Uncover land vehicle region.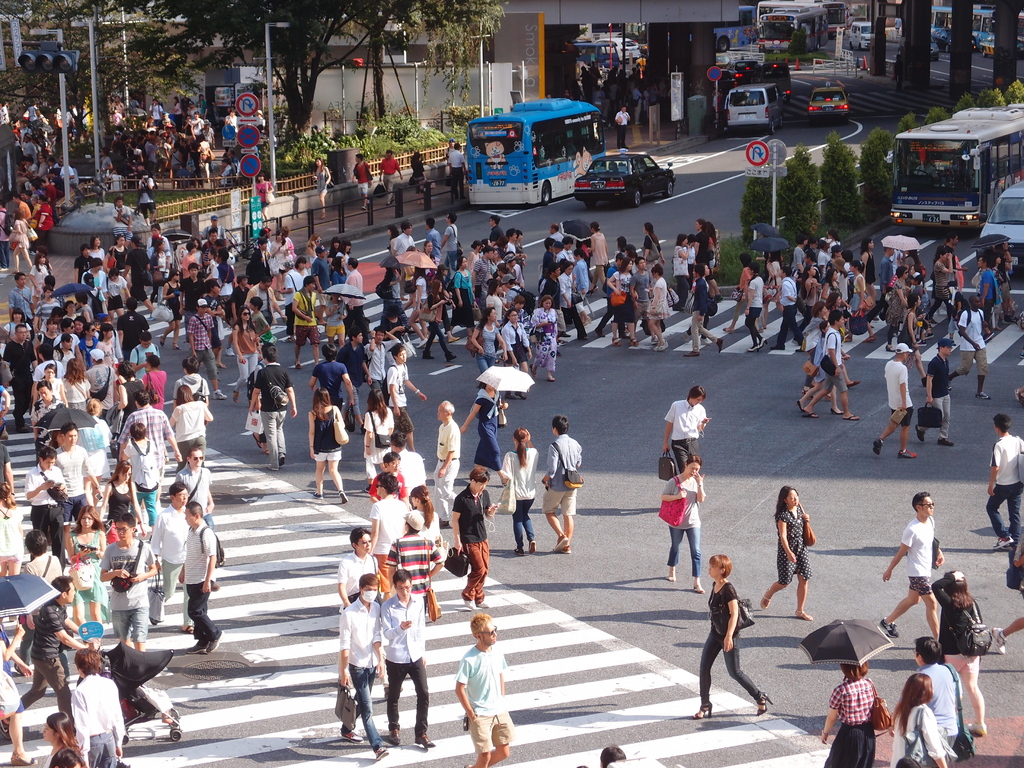
Uncovered: <box>454,93,610,198</box>.
